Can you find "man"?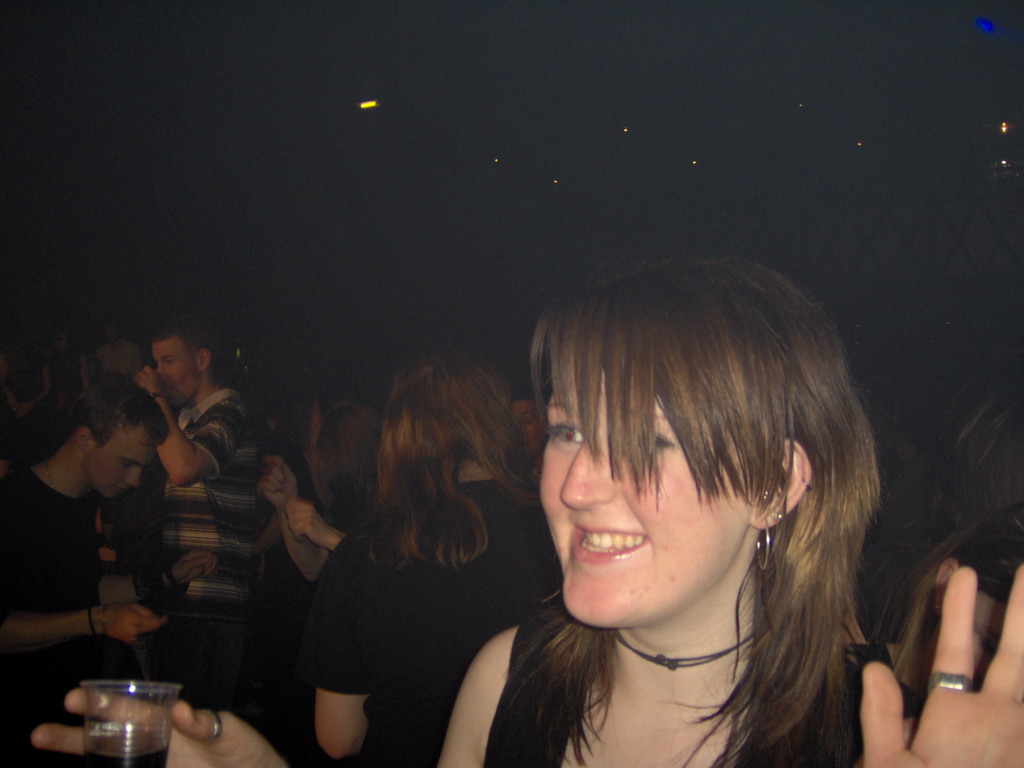
Yes, bounding box: left=133, top=315, right=266, bottom=701.
